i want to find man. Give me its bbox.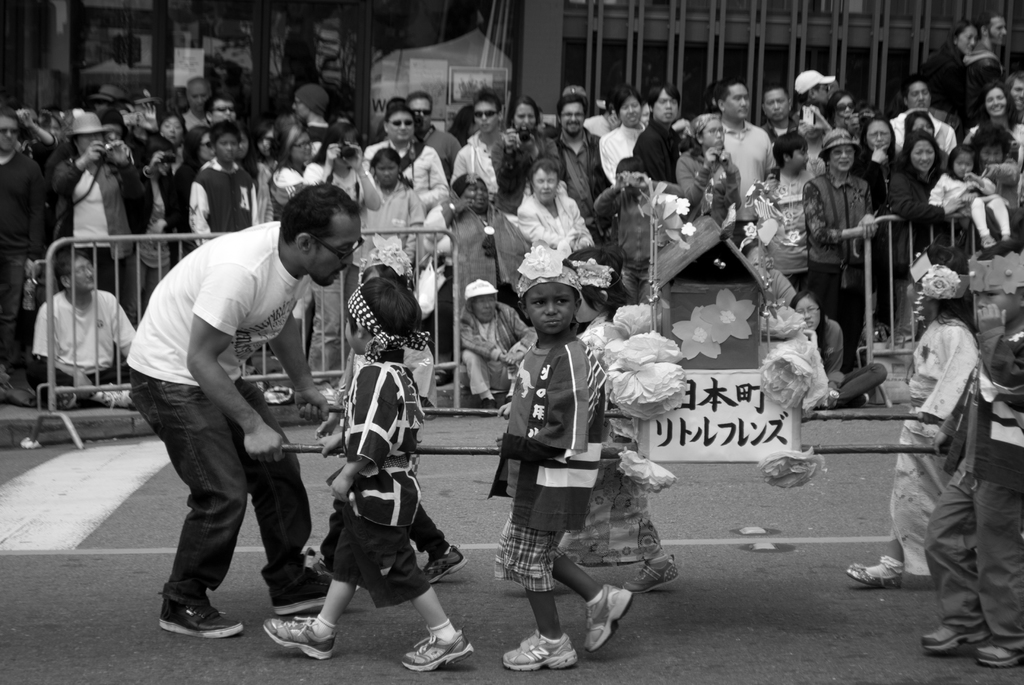
bbox(452, 93, 515, 196).
